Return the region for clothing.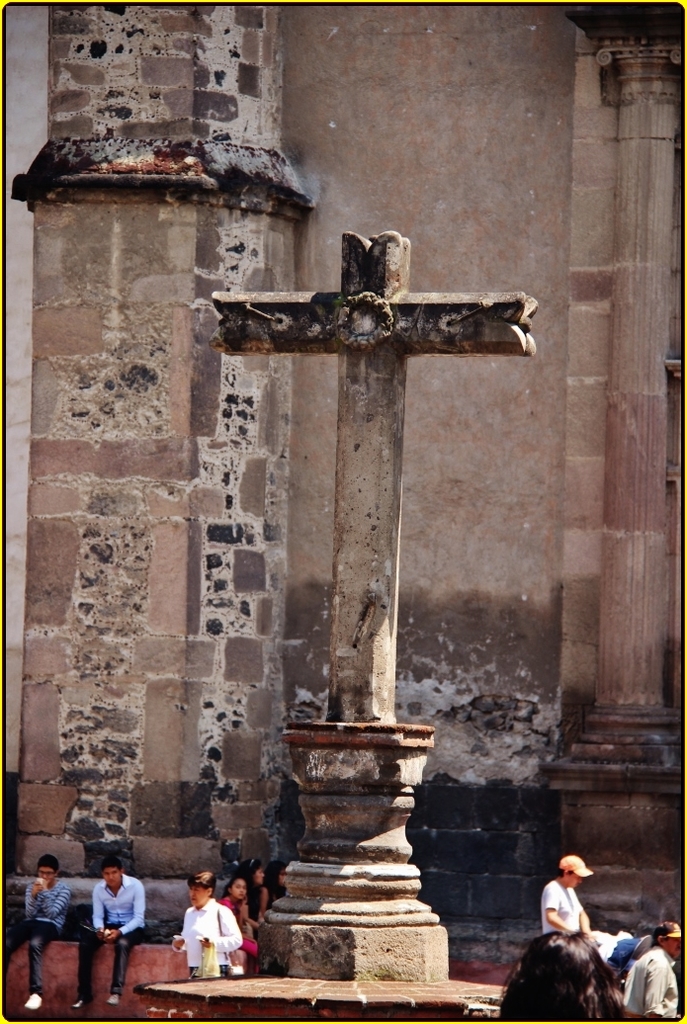
<region>170, 896, 251, 977</region>.
